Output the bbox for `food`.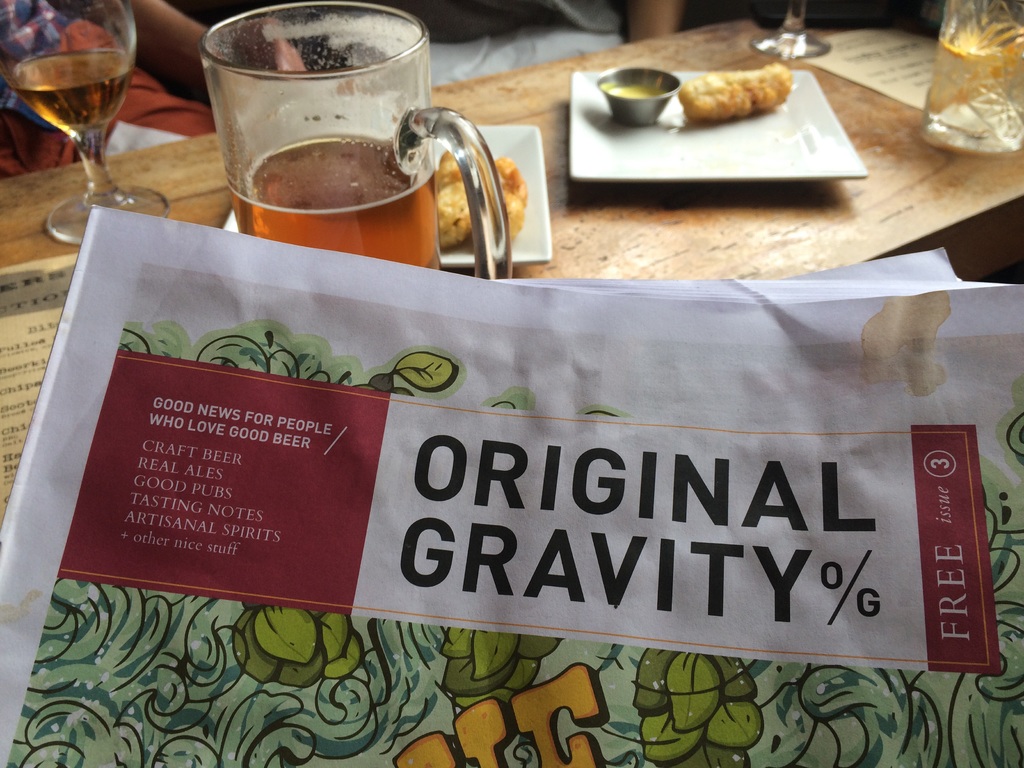
435 150 527 254.
